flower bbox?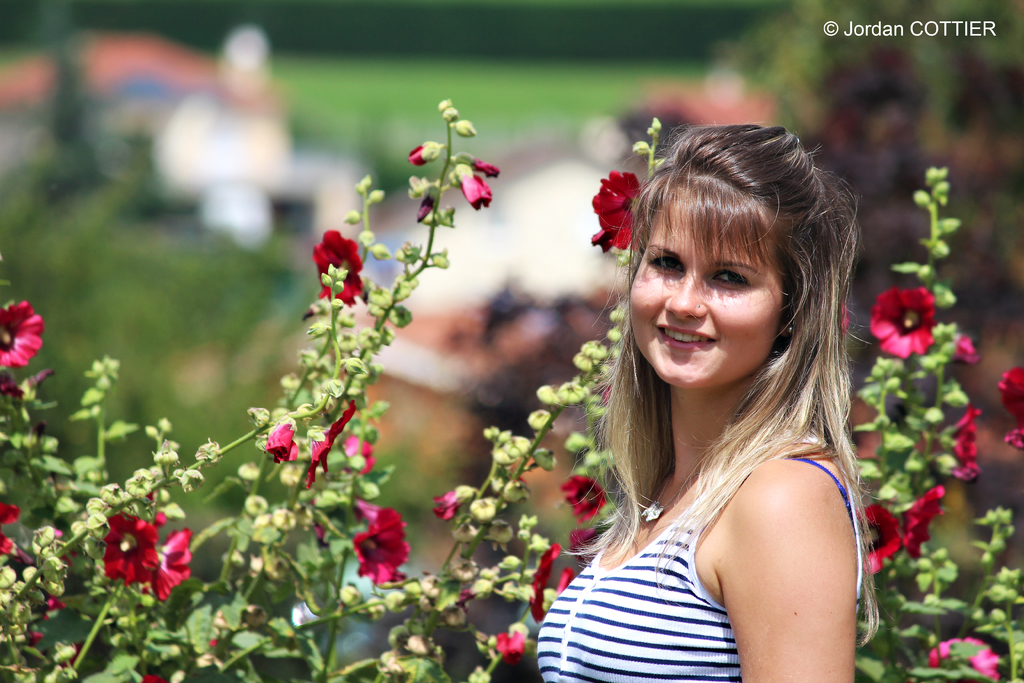
{"left": 352, "top": 497, "right": 407, "bottom": 541}
